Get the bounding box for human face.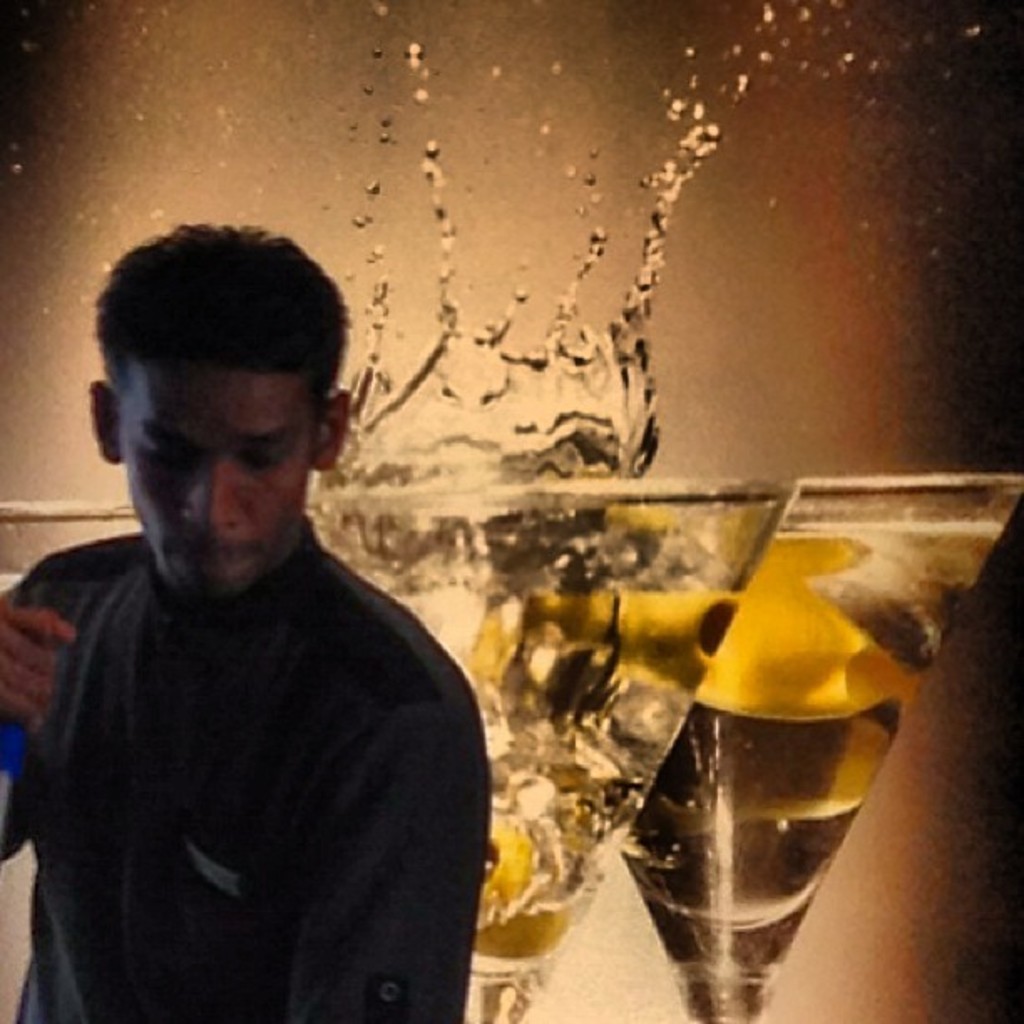
pyautogui.locateOnScreen(120, 363, 315, 596).
